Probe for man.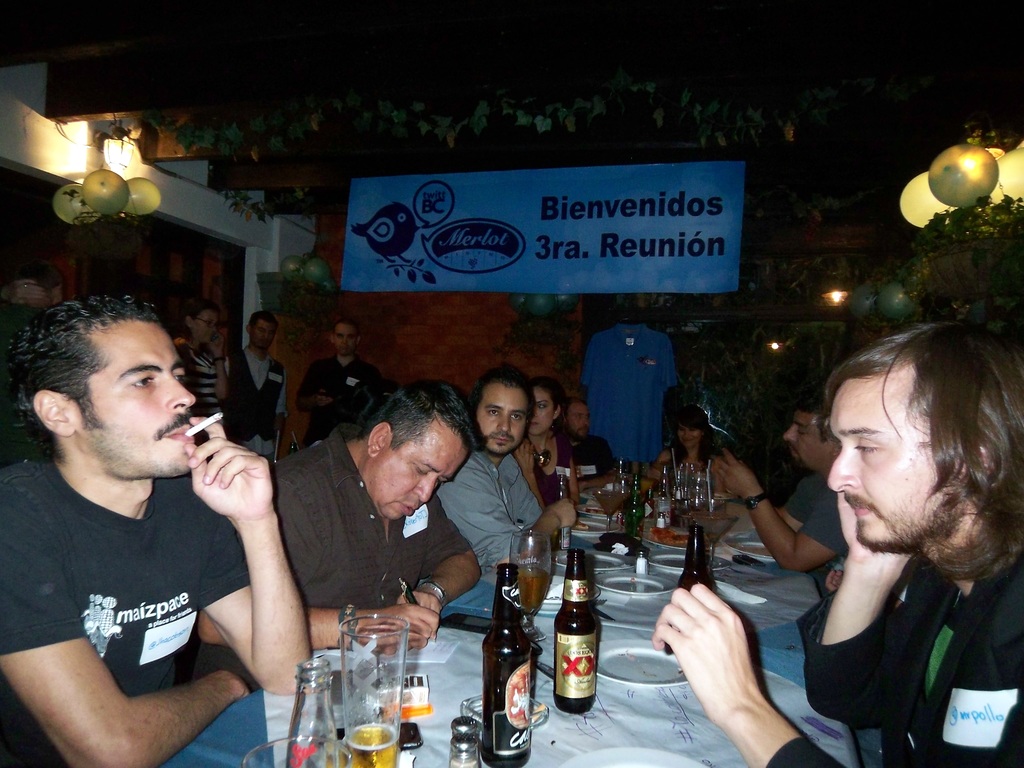
Probe result: <region>182, 378, 486, 696</region>.
